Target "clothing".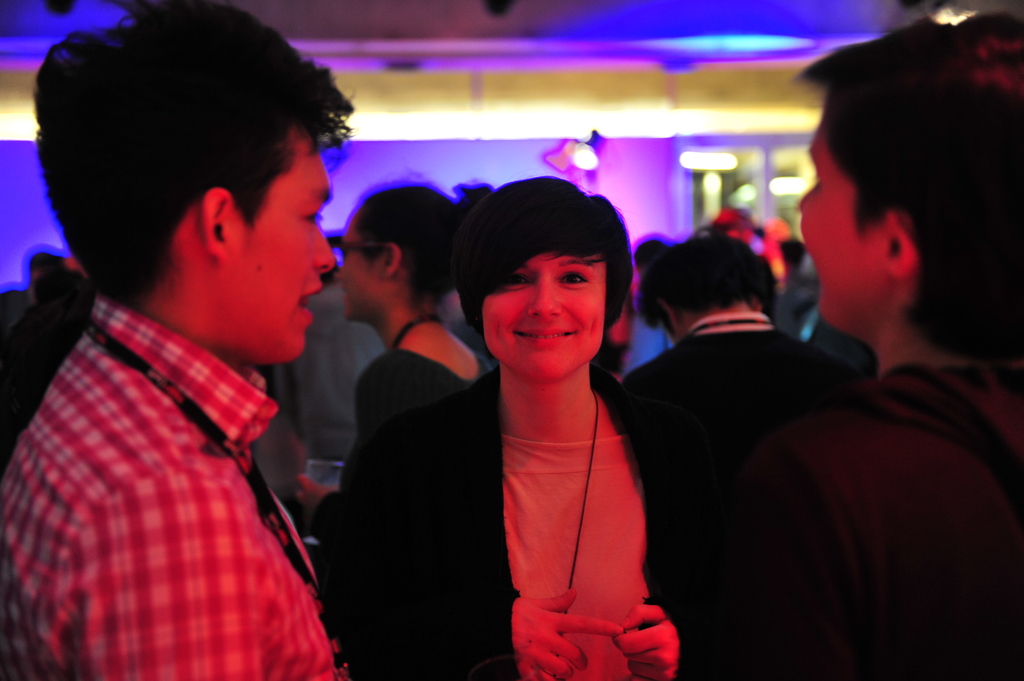
Target region: select_region(703, 369, 1023, 680).
